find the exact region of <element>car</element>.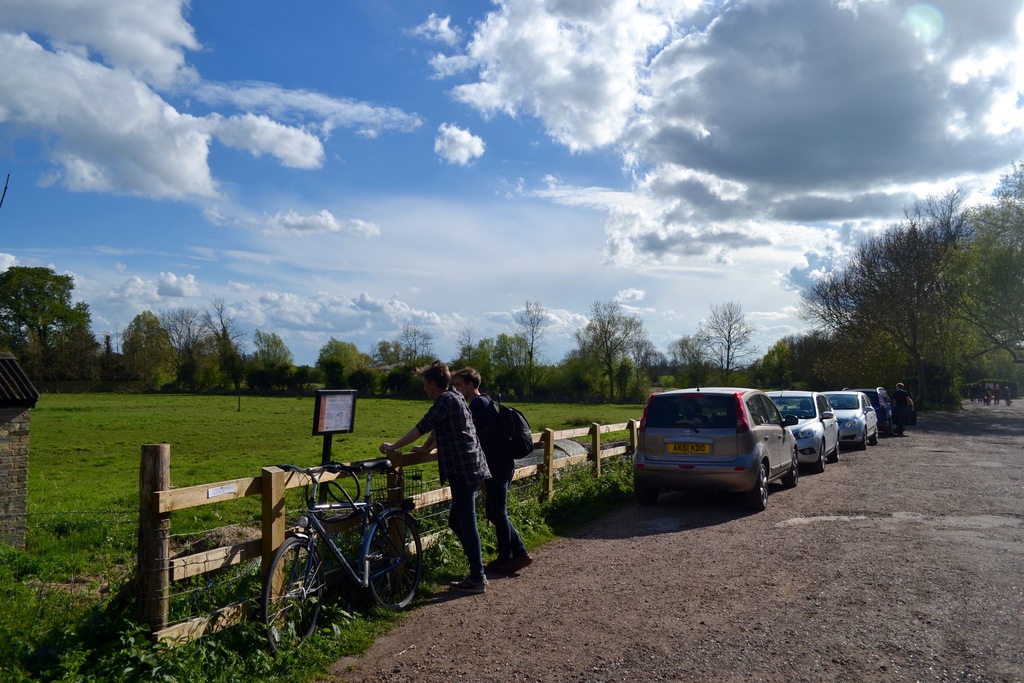
Exact region: {"x1": 760, "y1": 386, "x2": 837, "y2": 473}.
